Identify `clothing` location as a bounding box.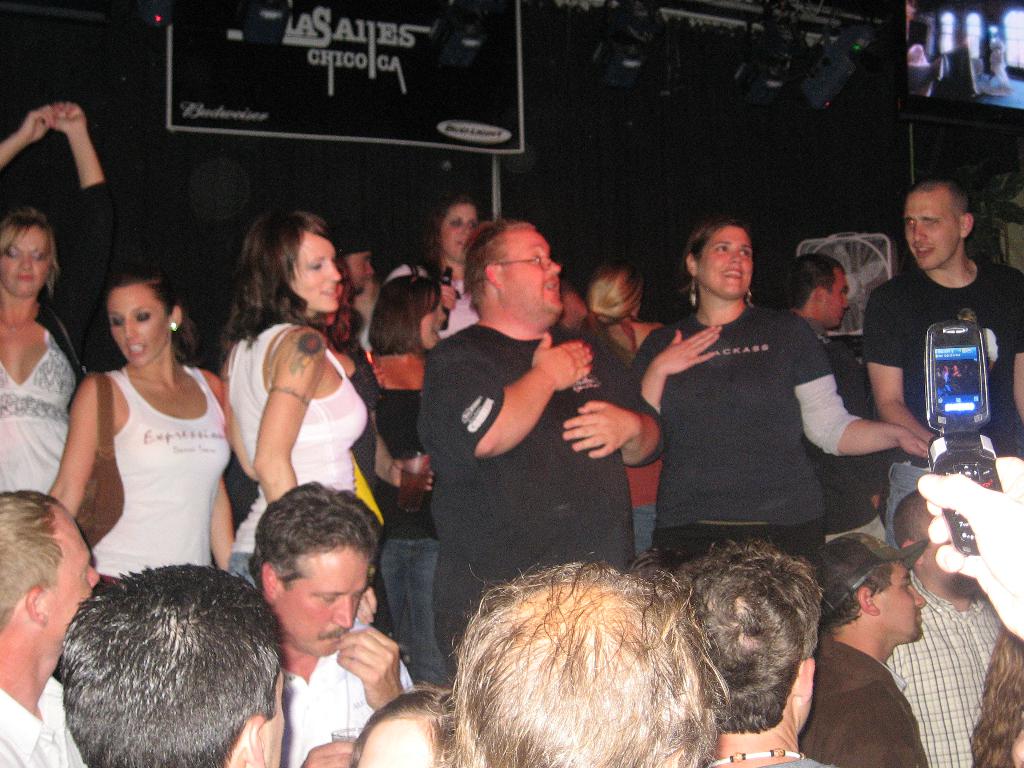
[left=621, top=301, right=860, bottom=591].
